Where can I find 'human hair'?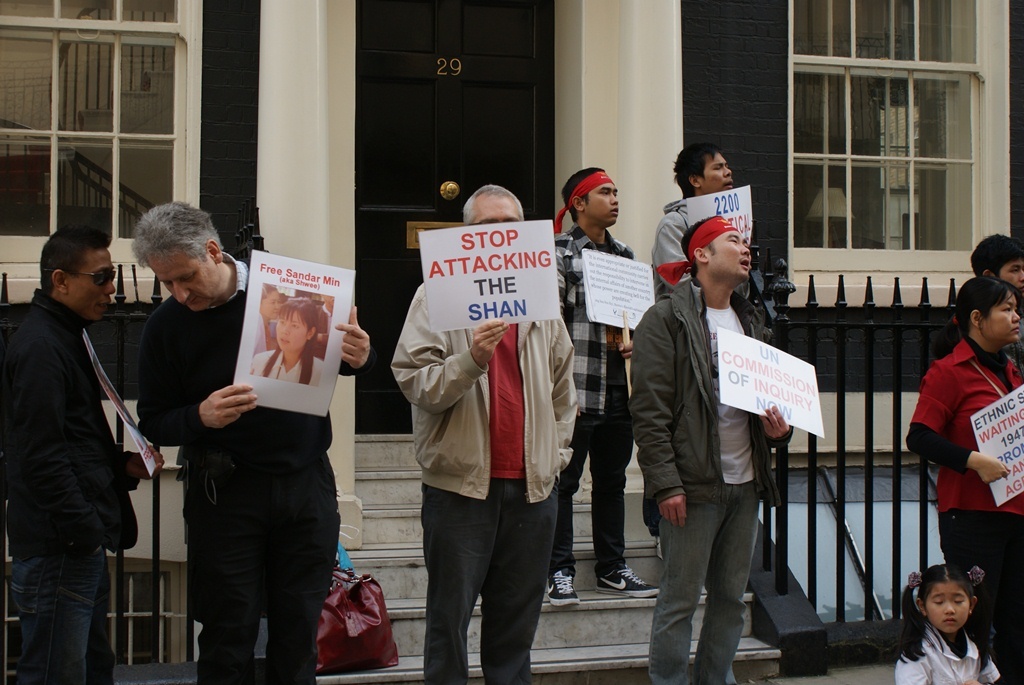
You can find it at rect(890, 553, 985, 671).
